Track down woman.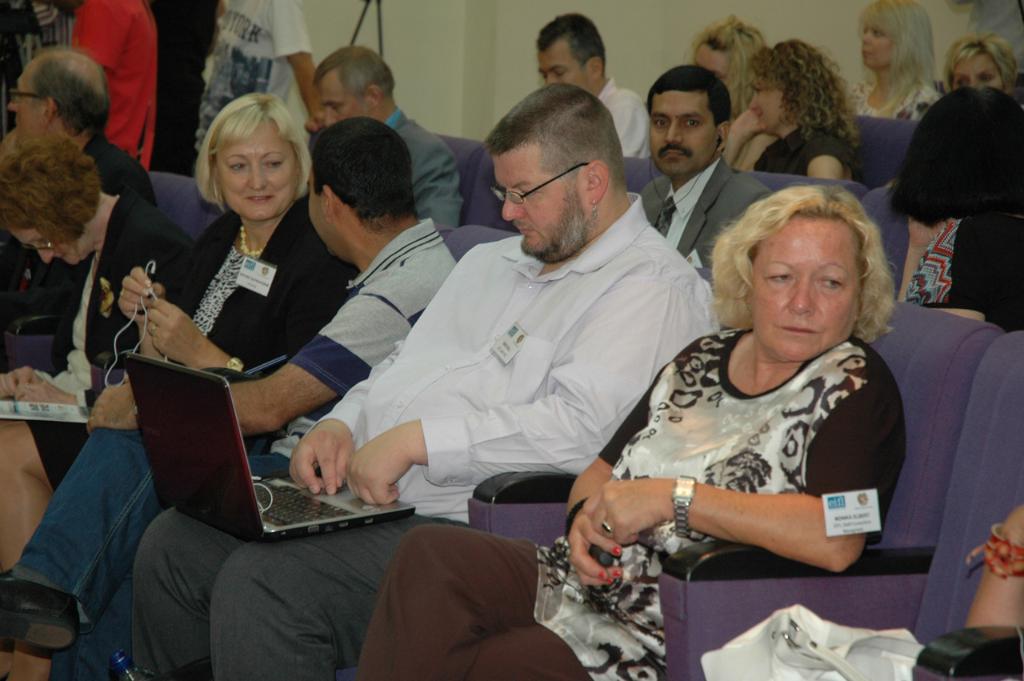
Tracked to Rect(942, 28, 1023, 106).
